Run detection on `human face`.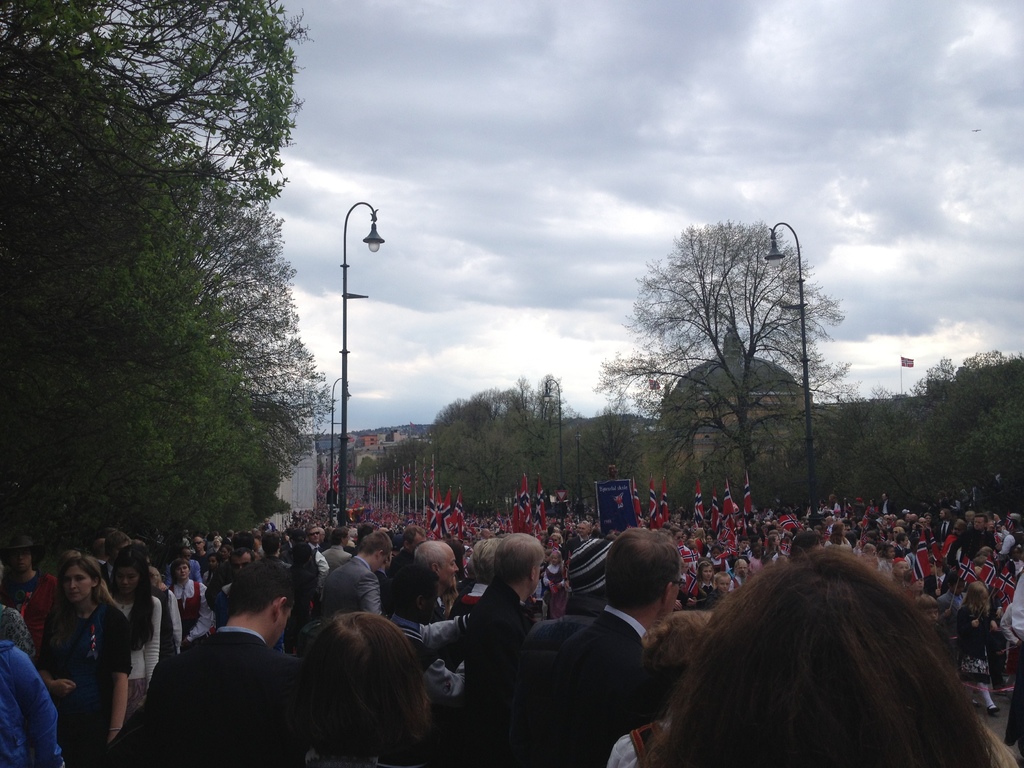
Result: 230,557,250,579.
